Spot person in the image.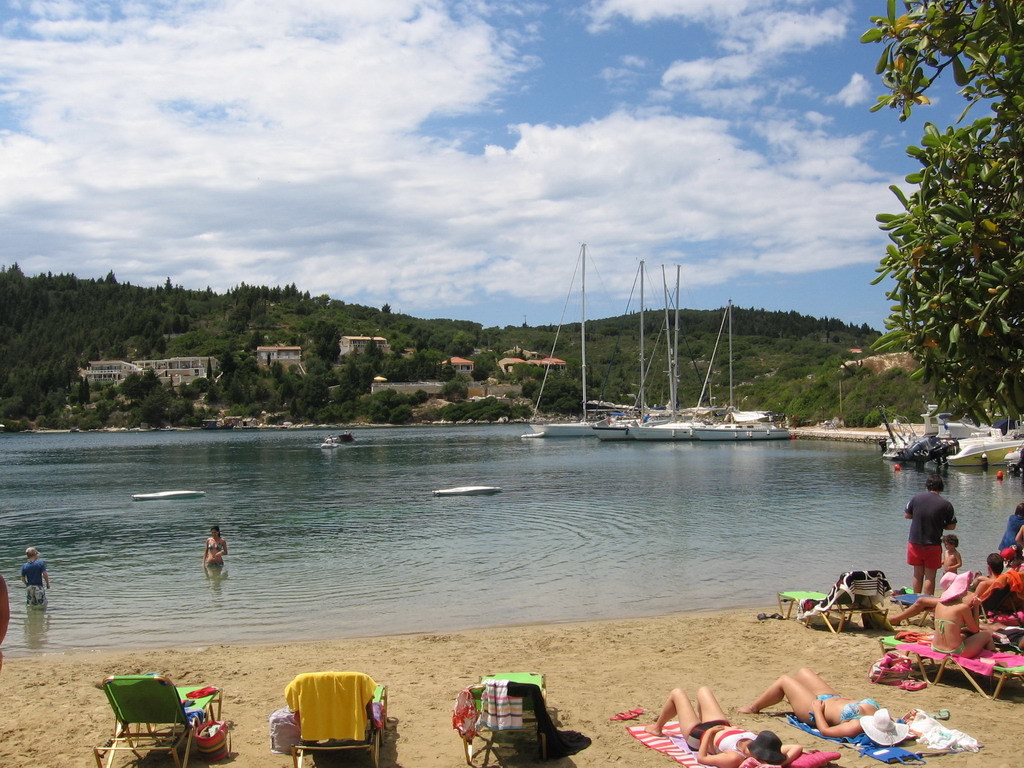
person found at (left=931, top=568, right=999, bottom=664).
